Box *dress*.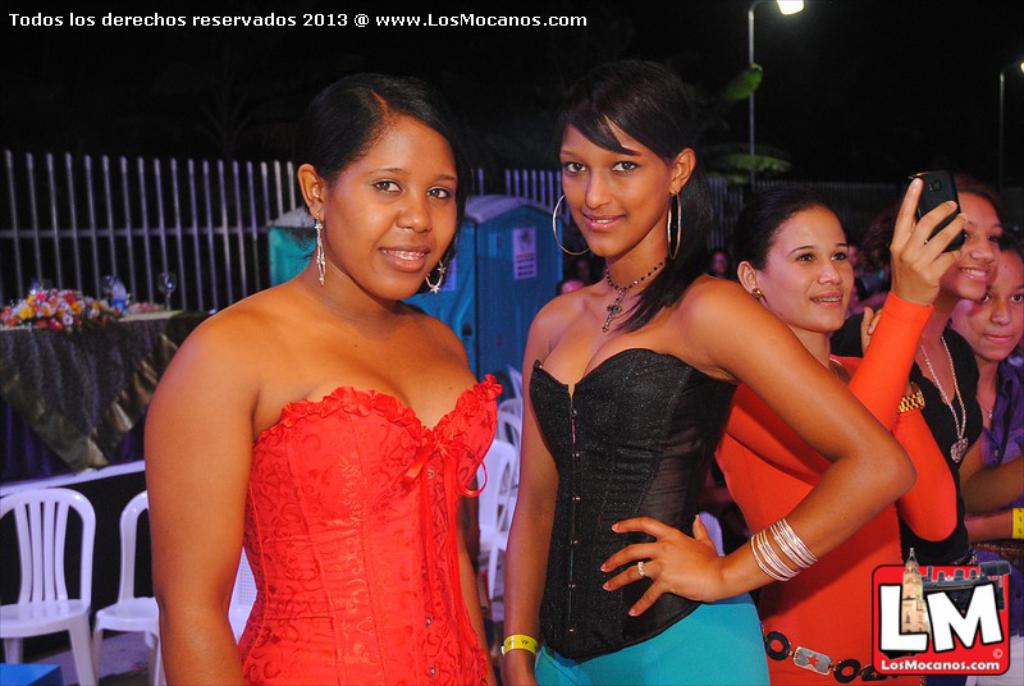
rect(238, 369, 507, 685).
